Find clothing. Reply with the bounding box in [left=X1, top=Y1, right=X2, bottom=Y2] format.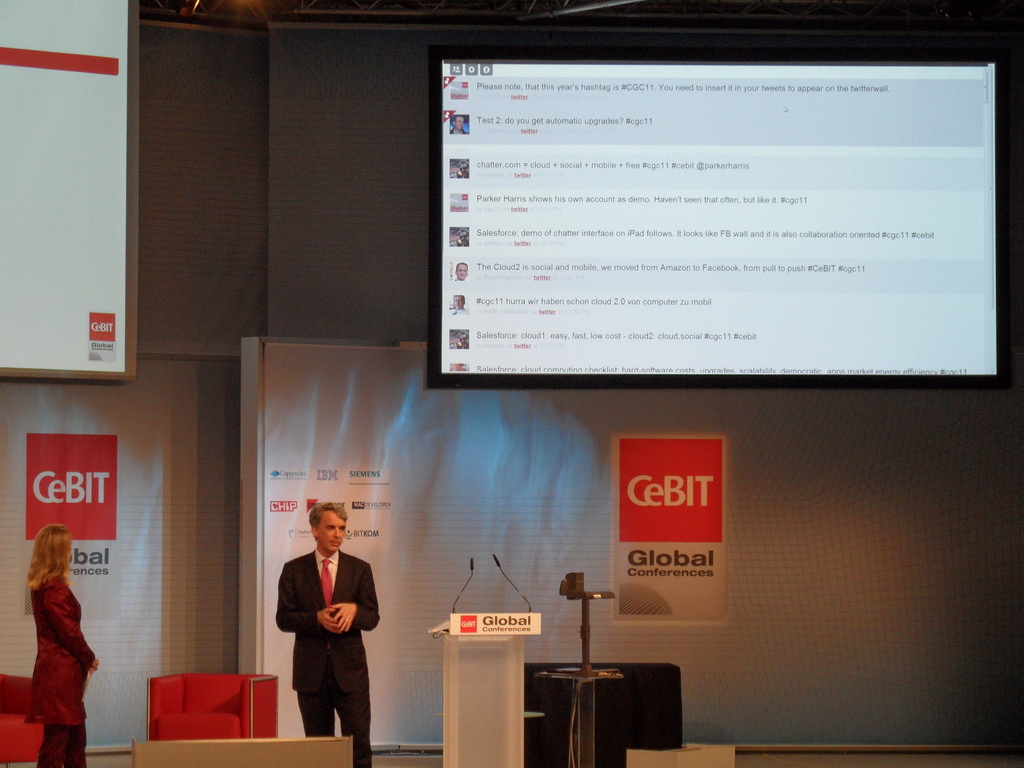
[left=270, top=552, right=374, bottom=687].
